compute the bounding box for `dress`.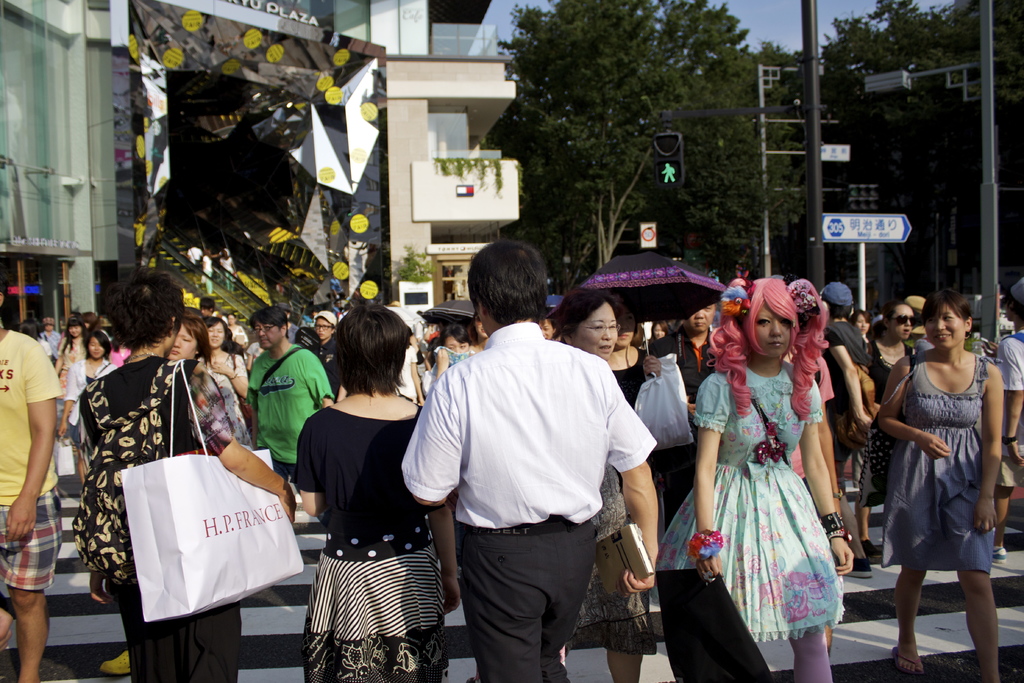
(left=652, top=360, right=839, bottom=642).
